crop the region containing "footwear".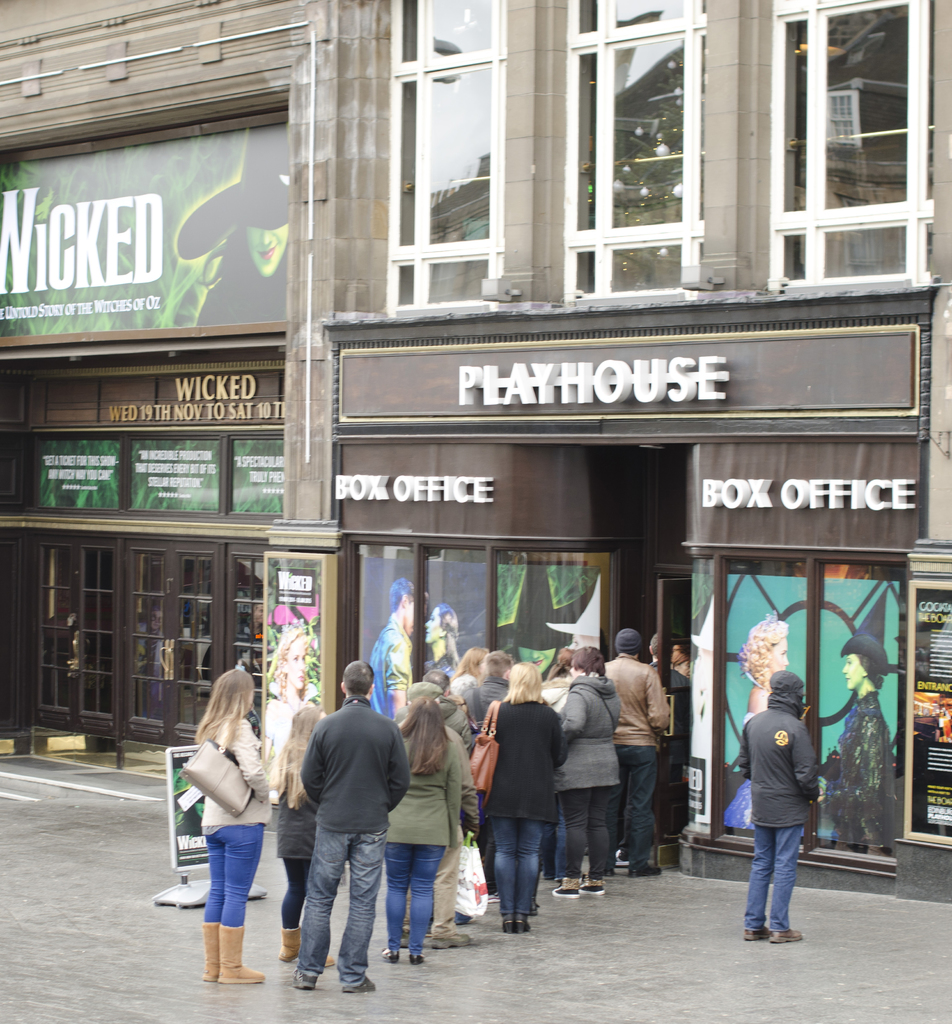
Crop region: (left=771, top=916, right=799, bottom=945).
